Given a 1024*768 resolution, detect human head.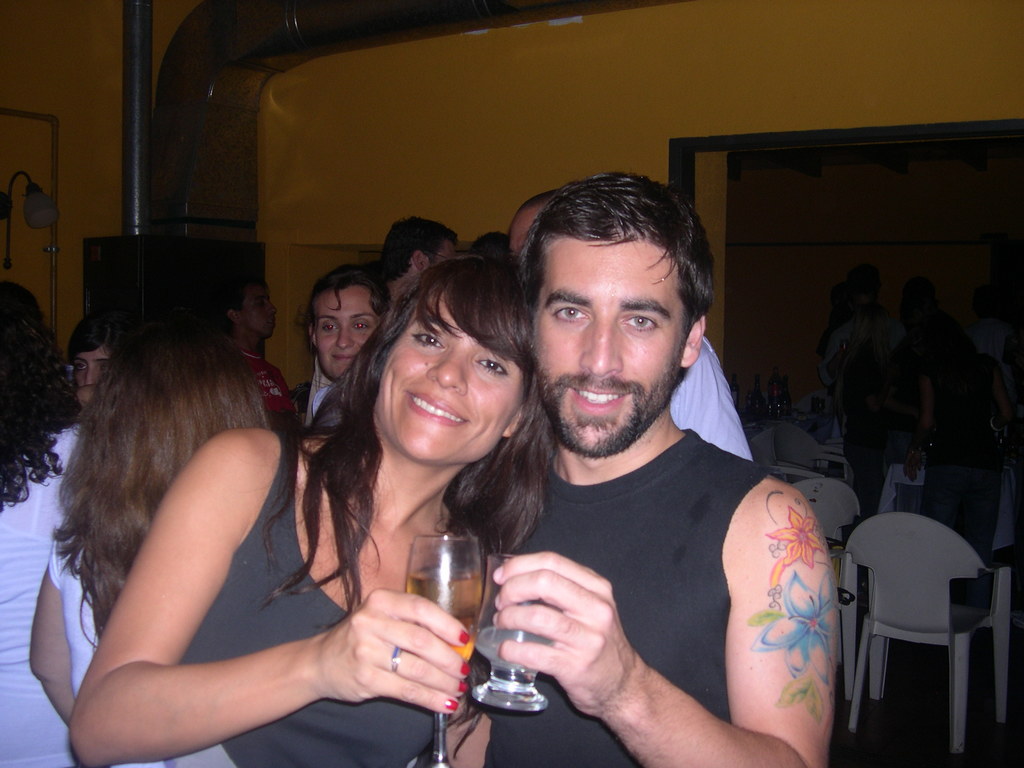
(left=505, top=189, right=559, bottom=252).
